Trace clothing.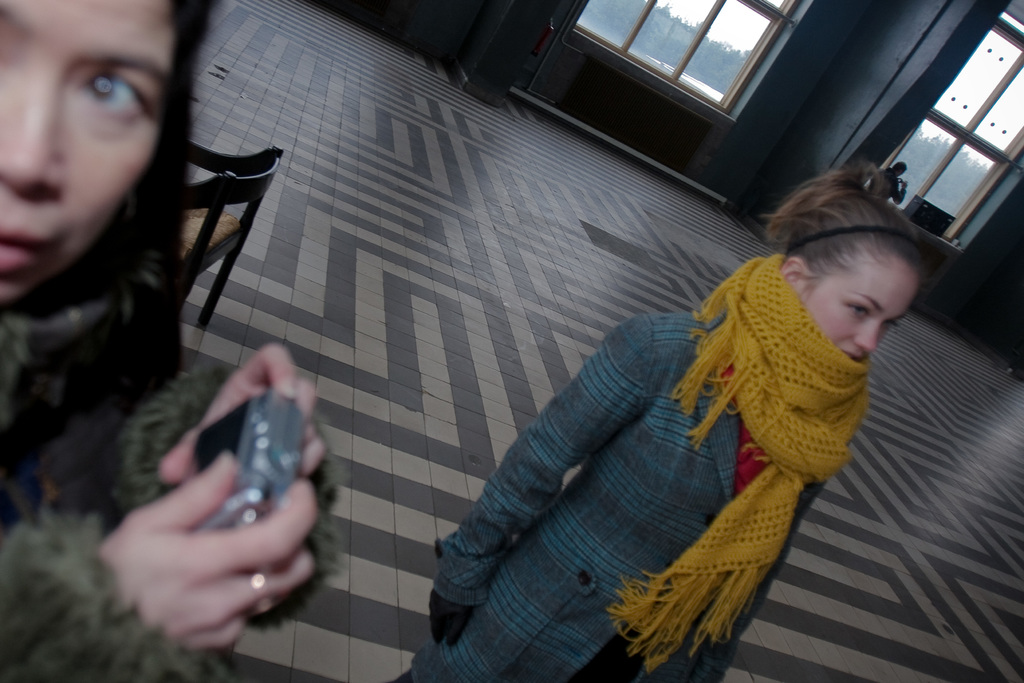
Traced to box=[419, 238, 881, 681].
